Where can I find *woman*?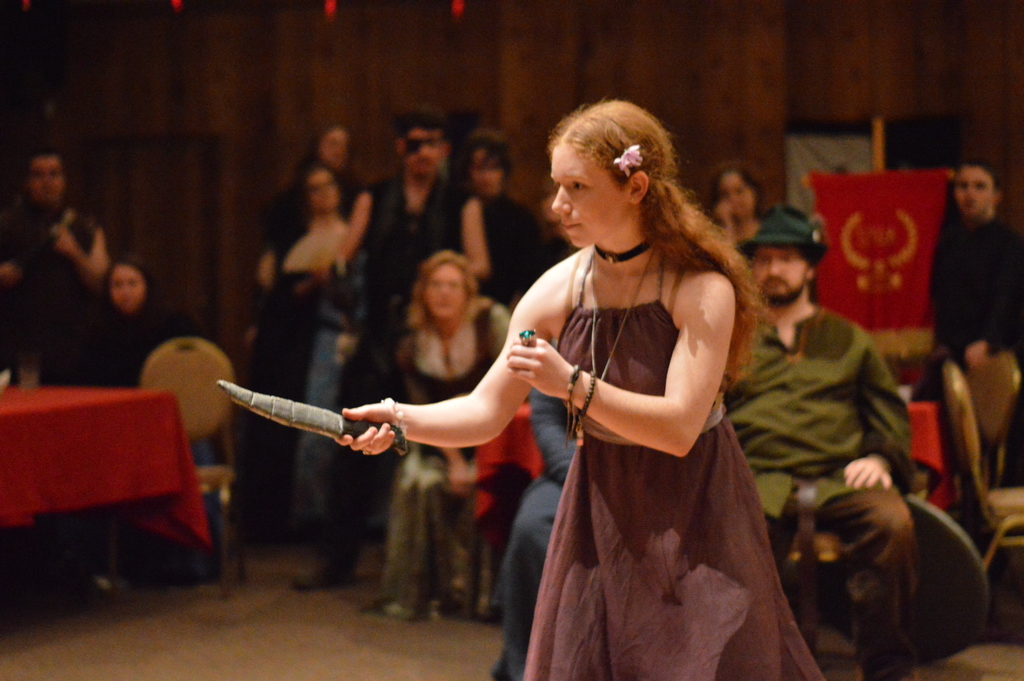
You can find it at crop(444, 124, 820, 671).
